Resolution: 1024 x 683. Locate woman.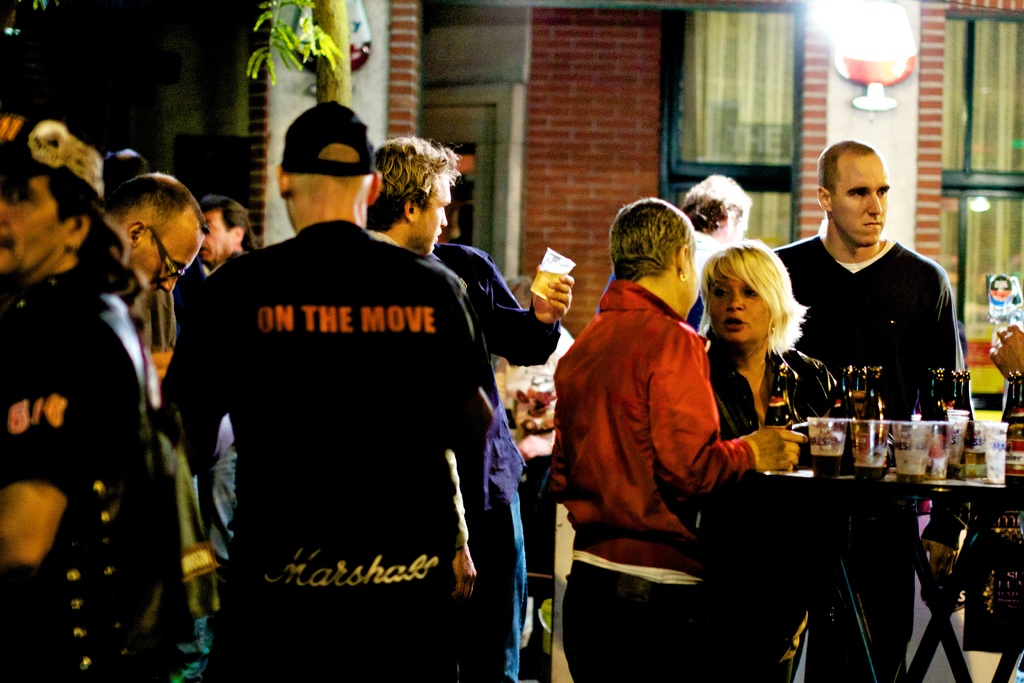
692, 244, 886, 680.
